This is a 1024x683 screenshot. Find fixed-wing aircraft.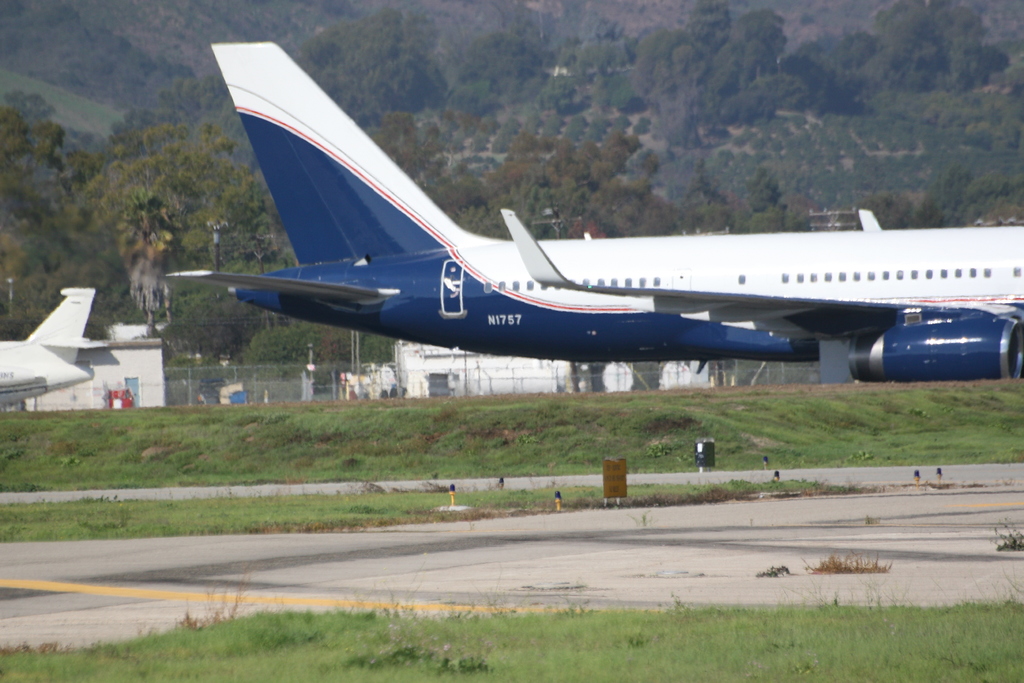
Bounding box: bbox(2, 286, 109, 409).
